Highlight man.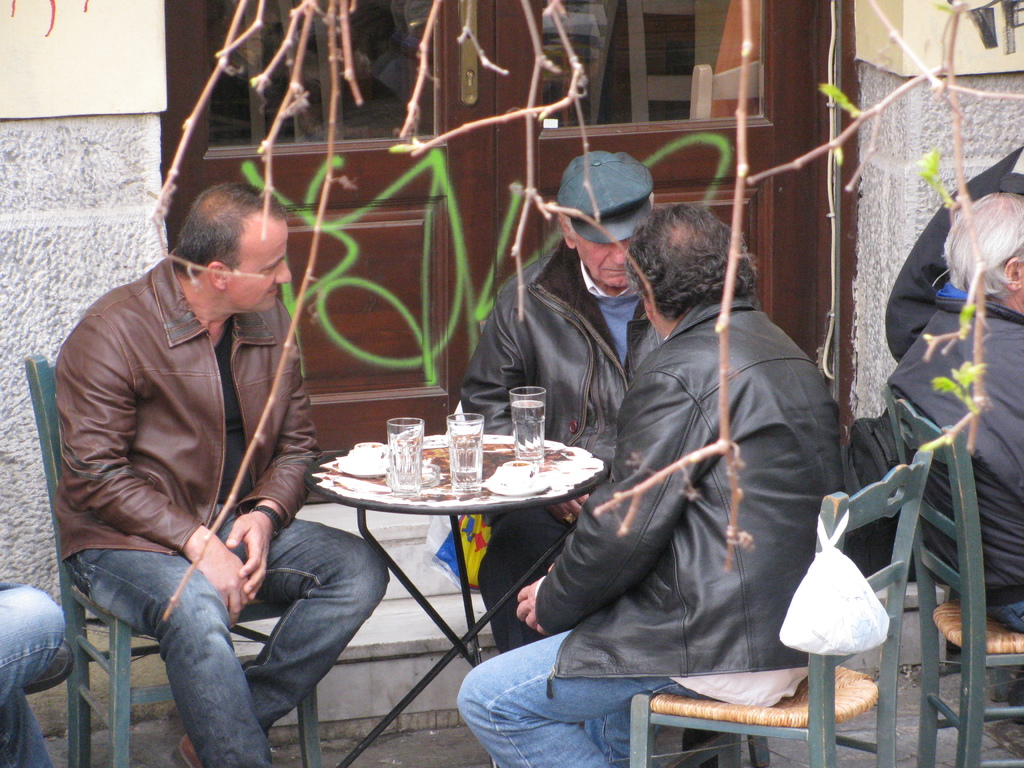
Highlighted region: bbox=(31, 179, 344, 755).
